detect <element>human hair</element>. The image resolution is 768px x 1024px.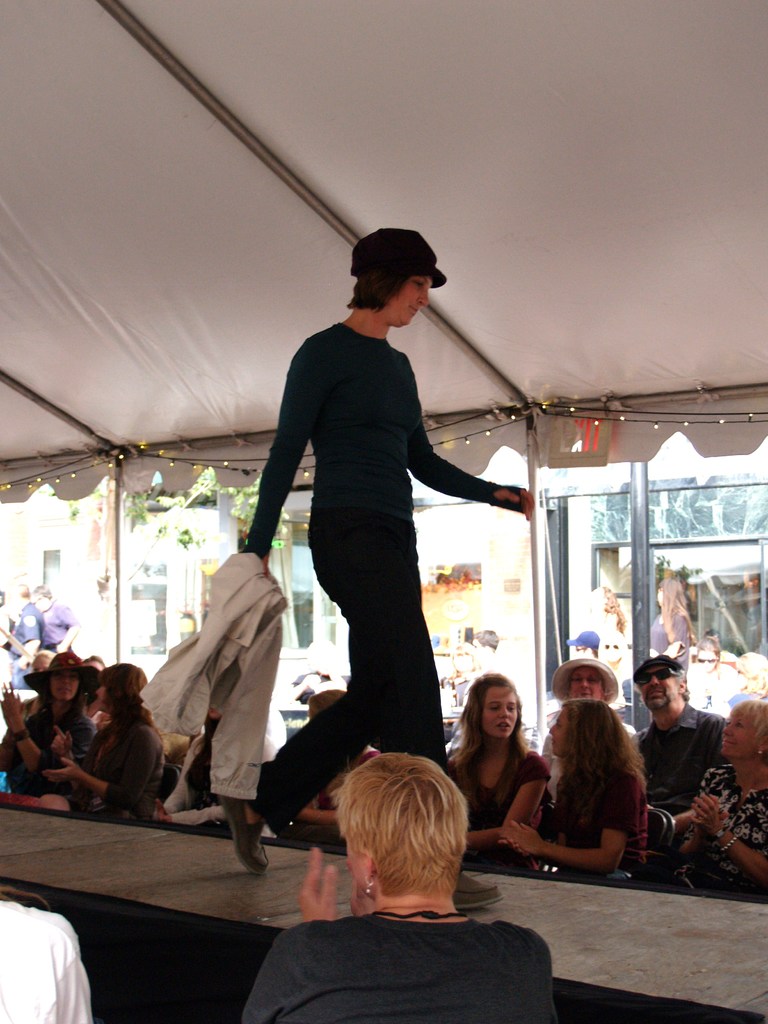
(547,698,646,825).
